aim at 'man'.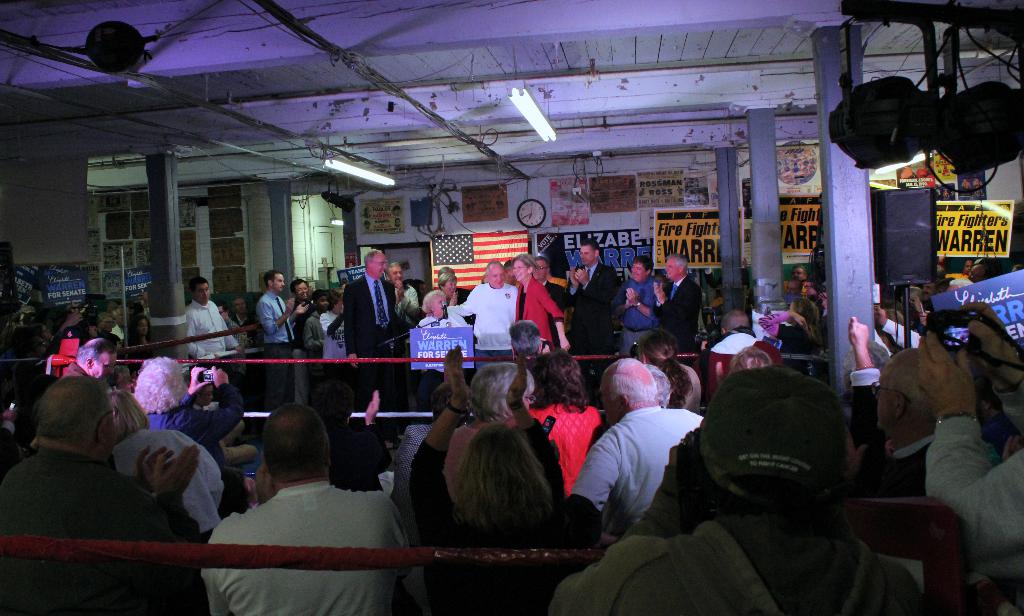
Aimed at 563, 241, 620, 358.
